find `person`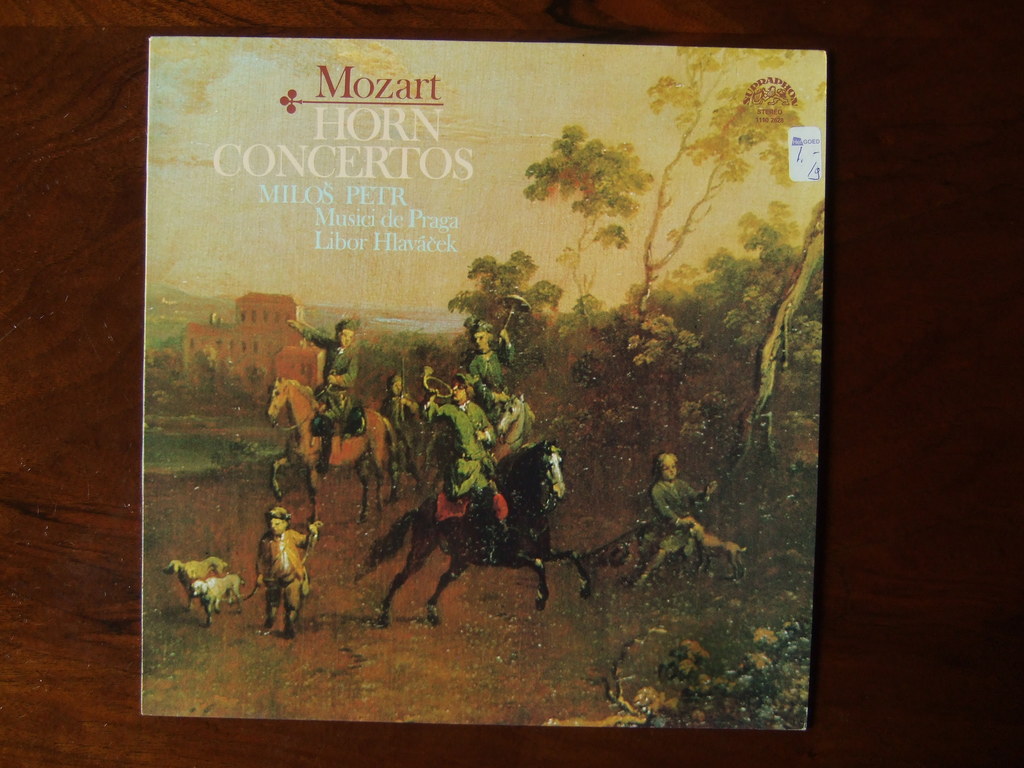
box=[370, 369, 424, 503]
